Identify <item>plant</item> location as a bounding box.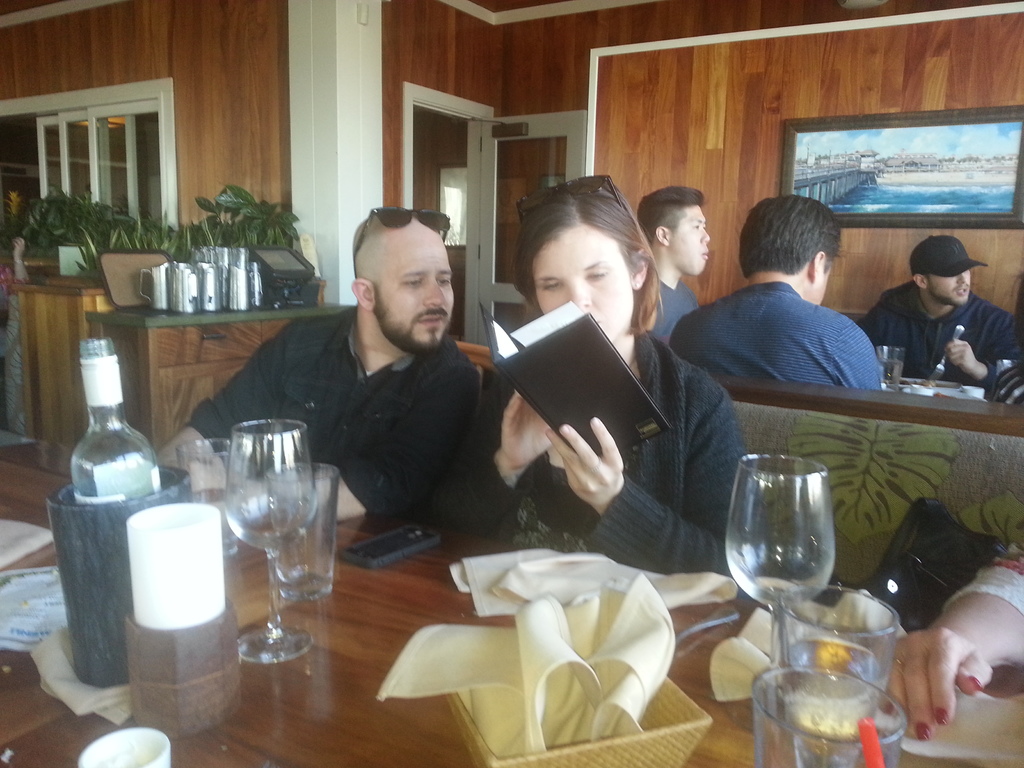
(left=81, top=219, right=189, bottom=281).
